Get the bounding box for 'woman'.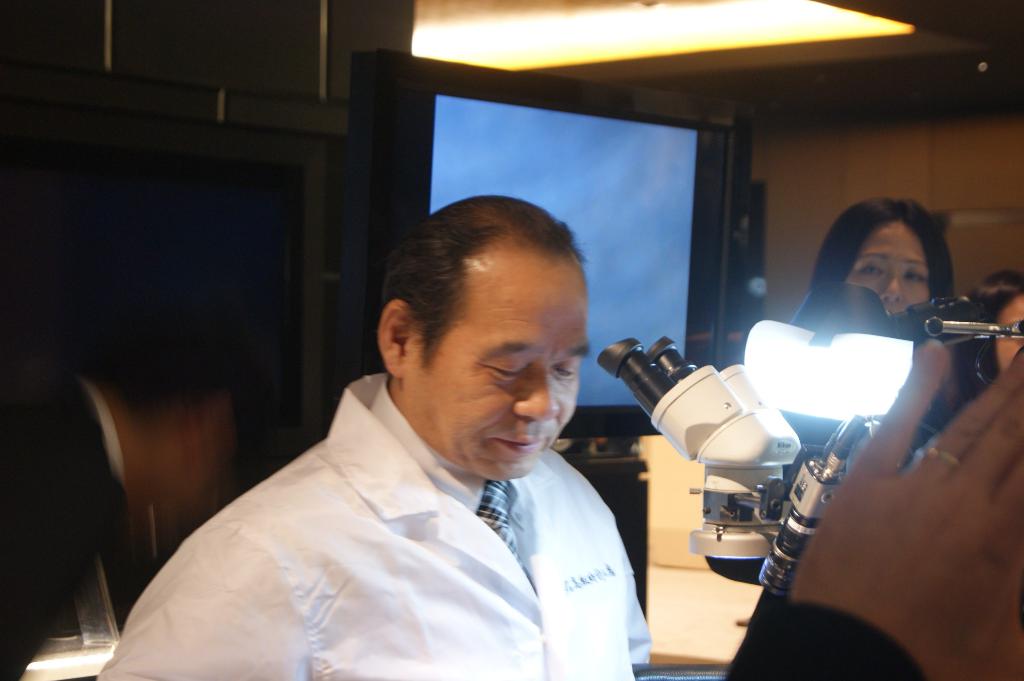
l=690, t=188, r=986, b=432.
